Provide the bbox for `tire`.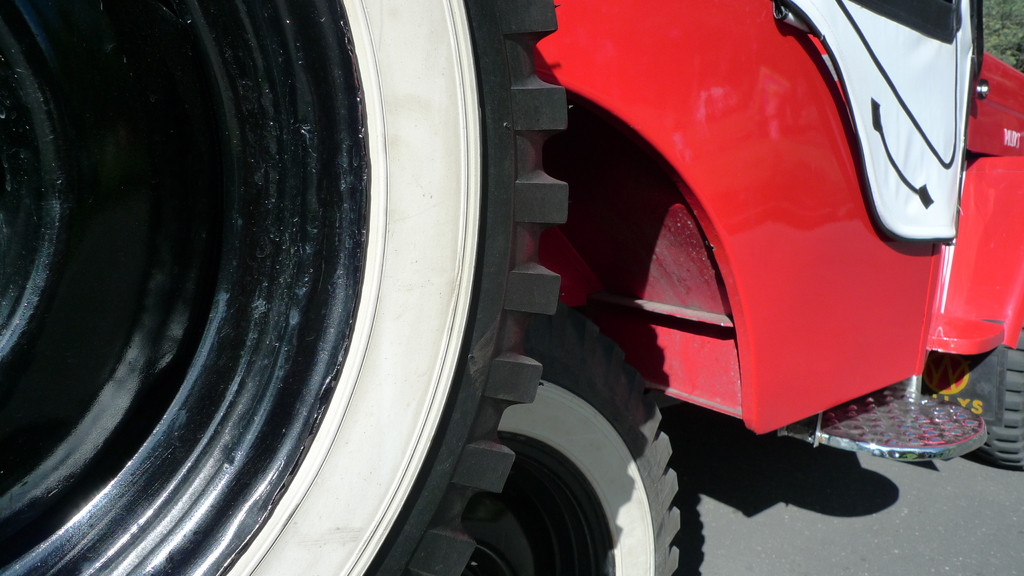
77,0,573,560.
